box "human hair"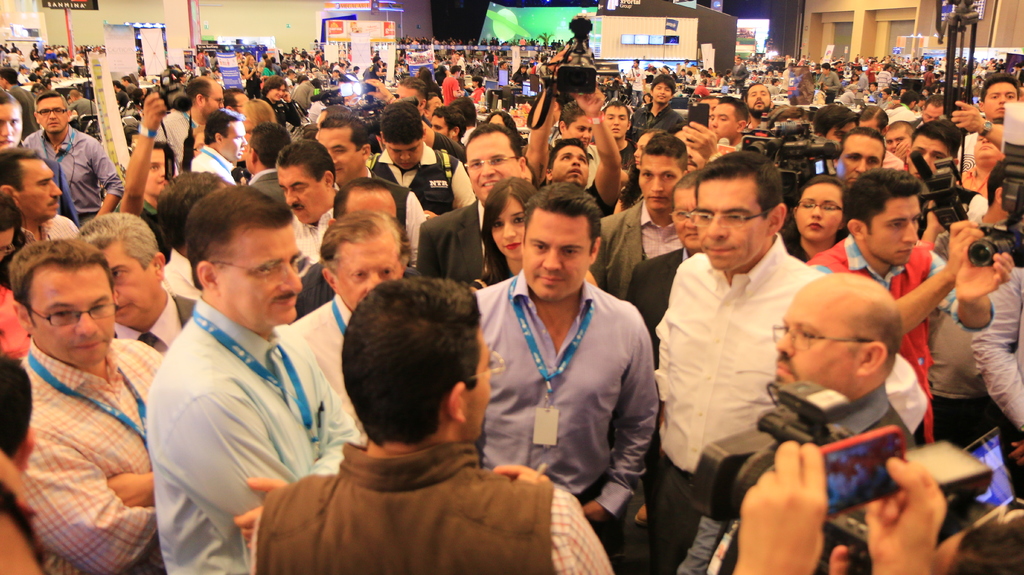
8 238 115 328
